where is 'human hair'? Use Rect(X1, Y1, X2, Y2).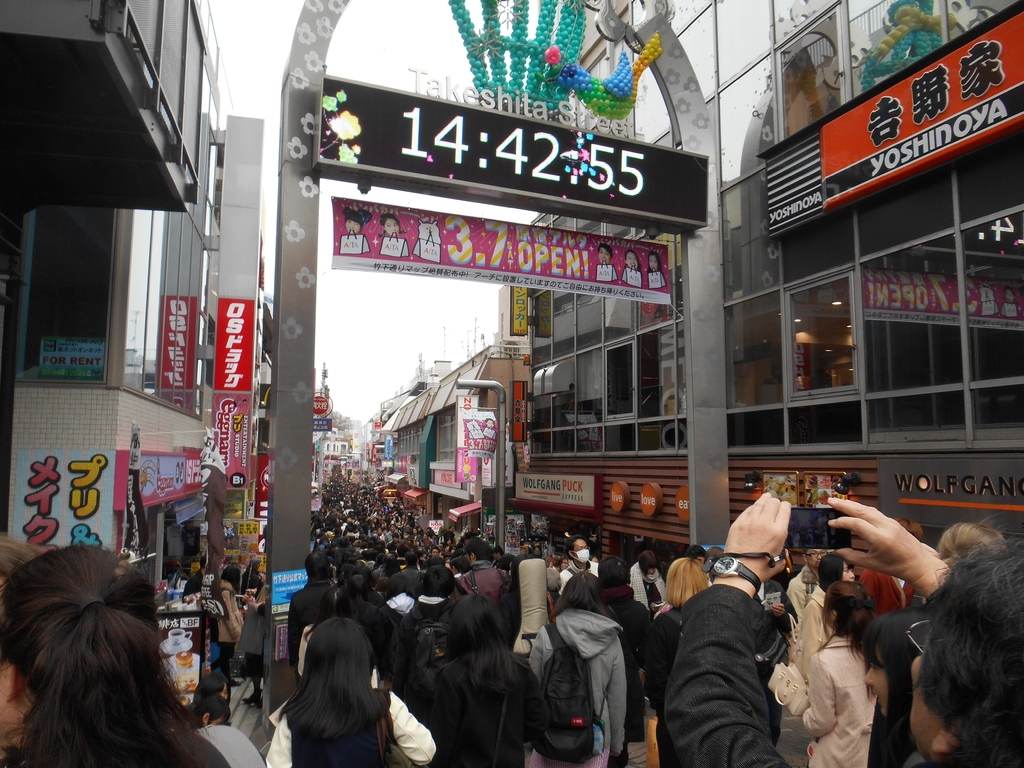
Rect(645, 251, 663, 275).
